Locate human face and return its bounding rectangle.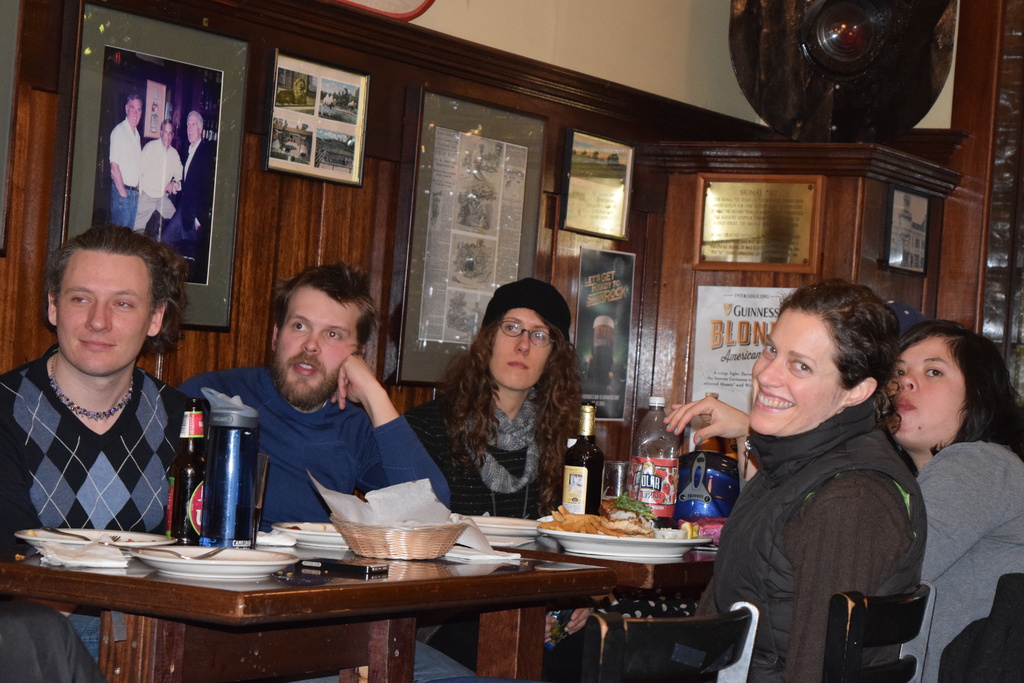
Rect(159, 125, 175, 147).
